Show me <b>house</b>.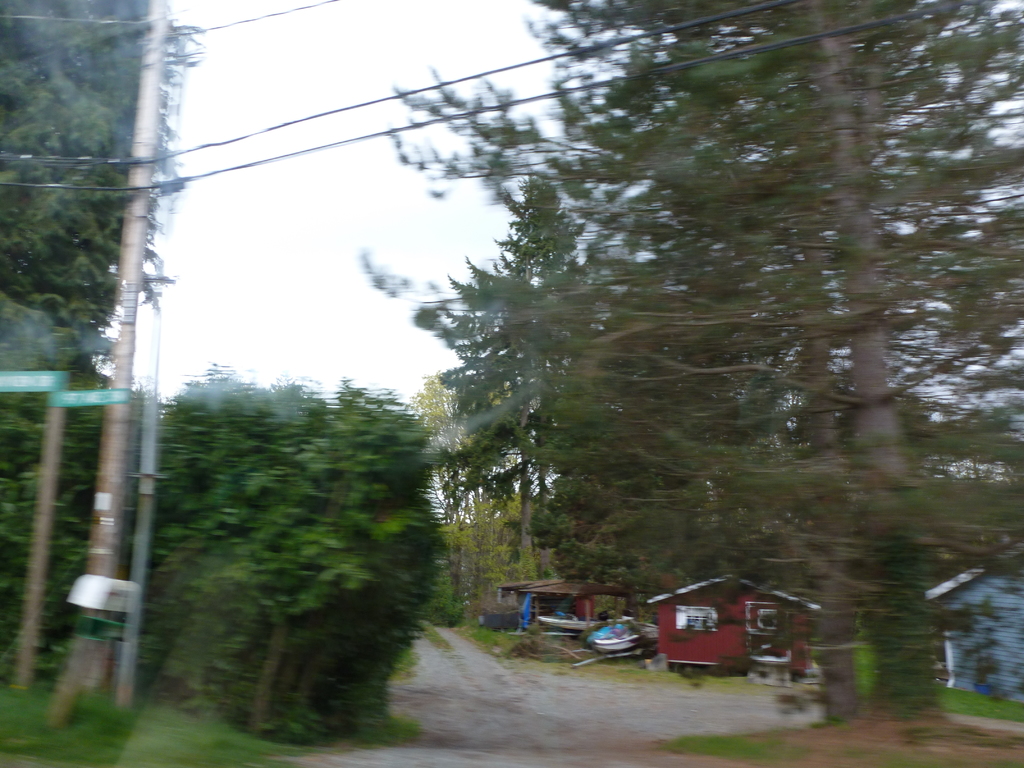
<b>house</b> is here: left=641, top=584, right=806, bottom=685.
